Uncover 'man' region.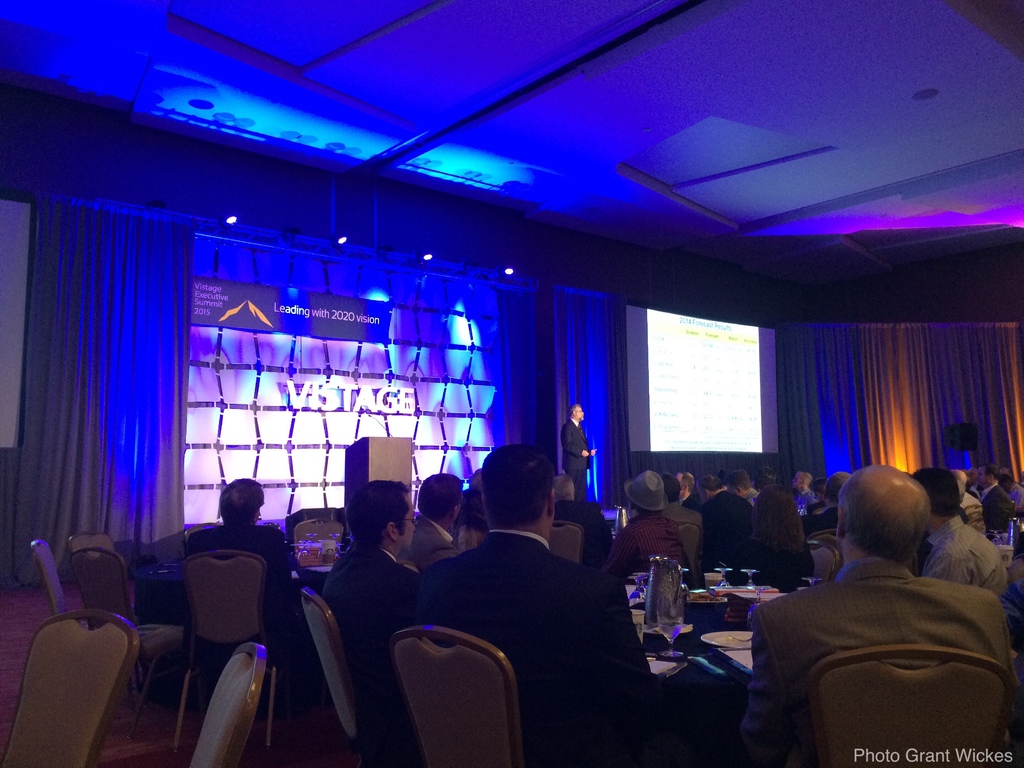
Uncovered: 970, 458, 1014, 533.
